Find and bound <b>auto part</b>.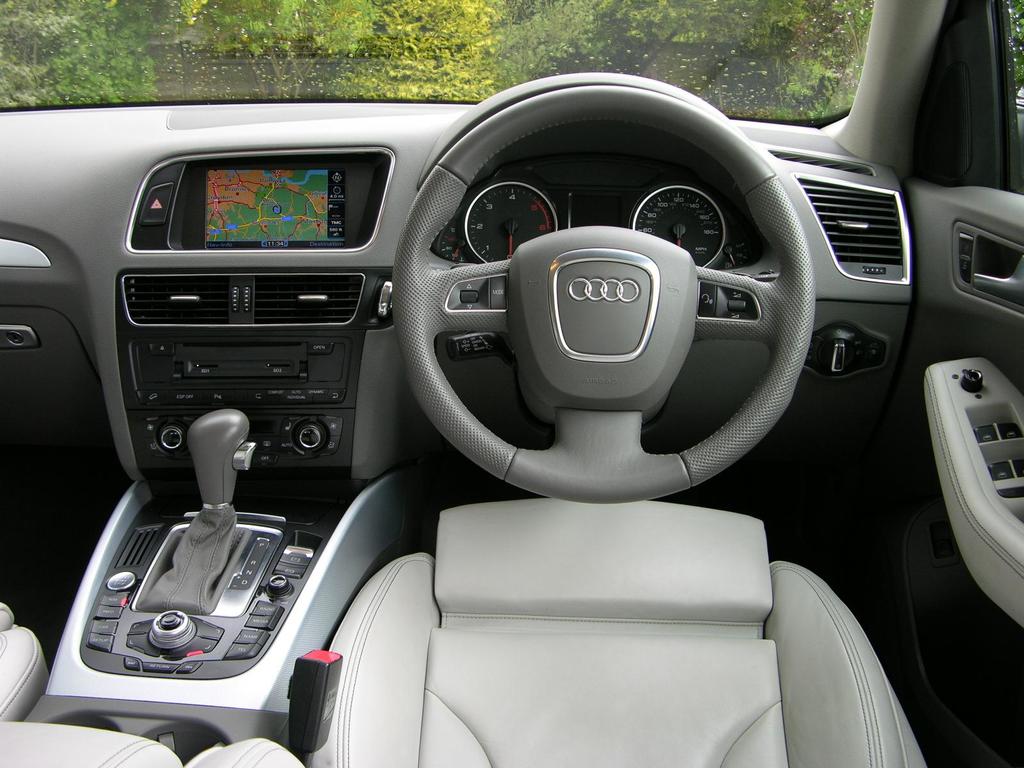
Bound: locate(356, 97, 882, 538).
